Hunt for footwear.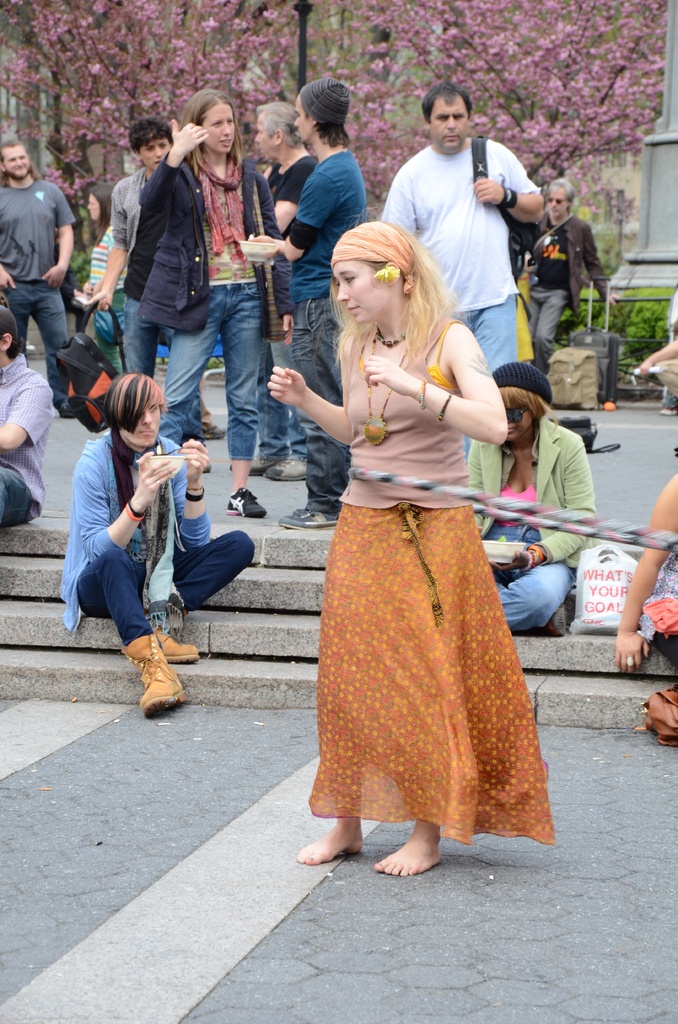
Hunted down at <bbox>232, 456, 287, 478</bbox>.
